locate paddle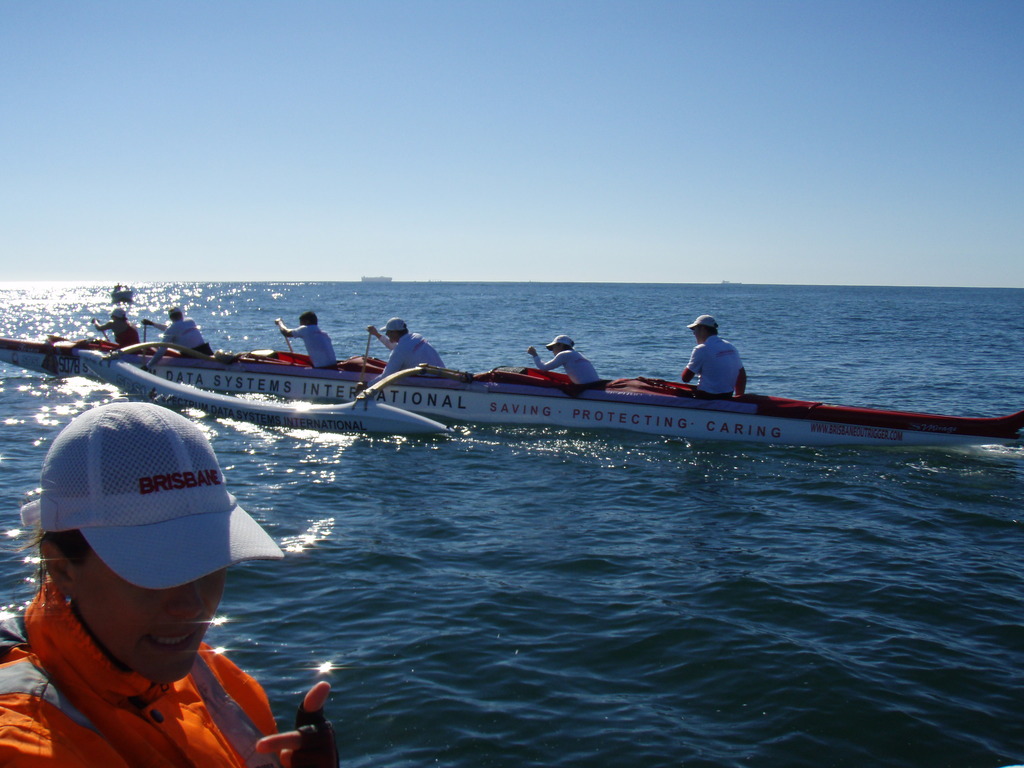
l=138, t=312, r=164, b=349
